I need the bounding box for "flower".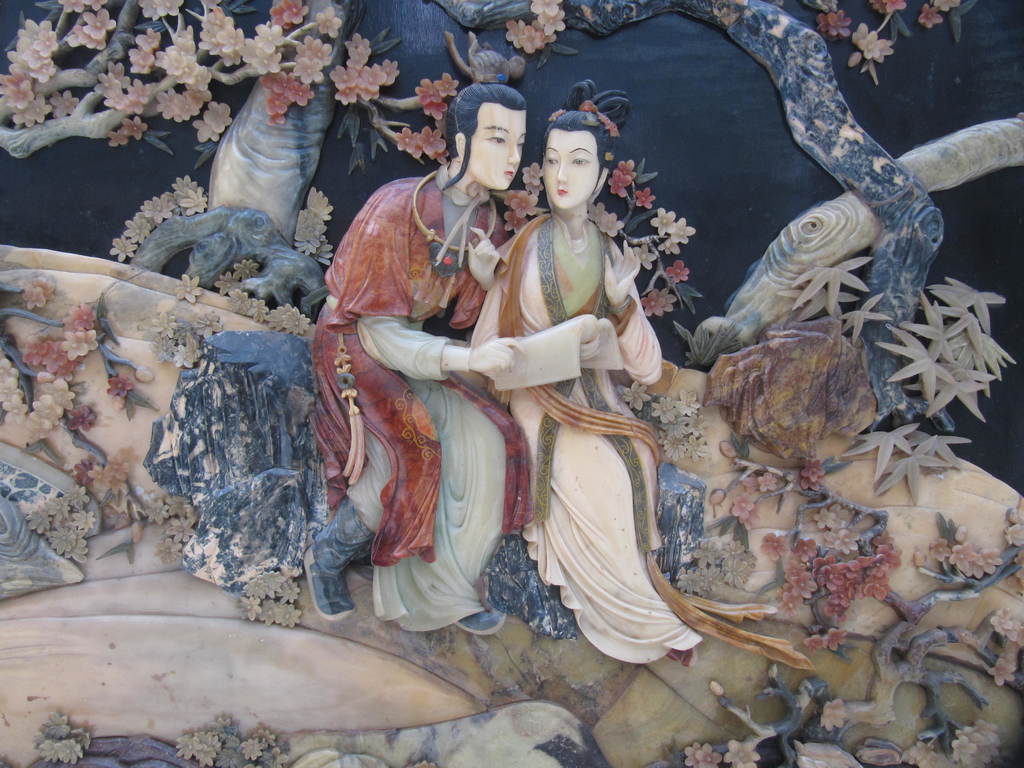
Here it is: rect(686, 321, 897, 485).
